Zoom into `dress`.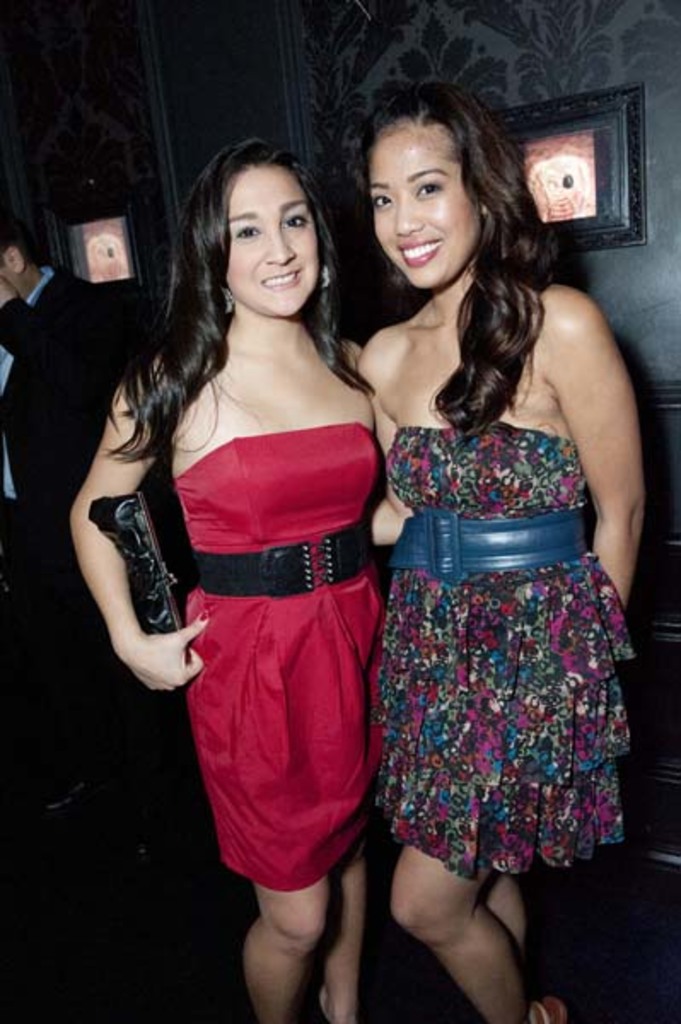
Zoom target: region(365, 413, 623, 882).
